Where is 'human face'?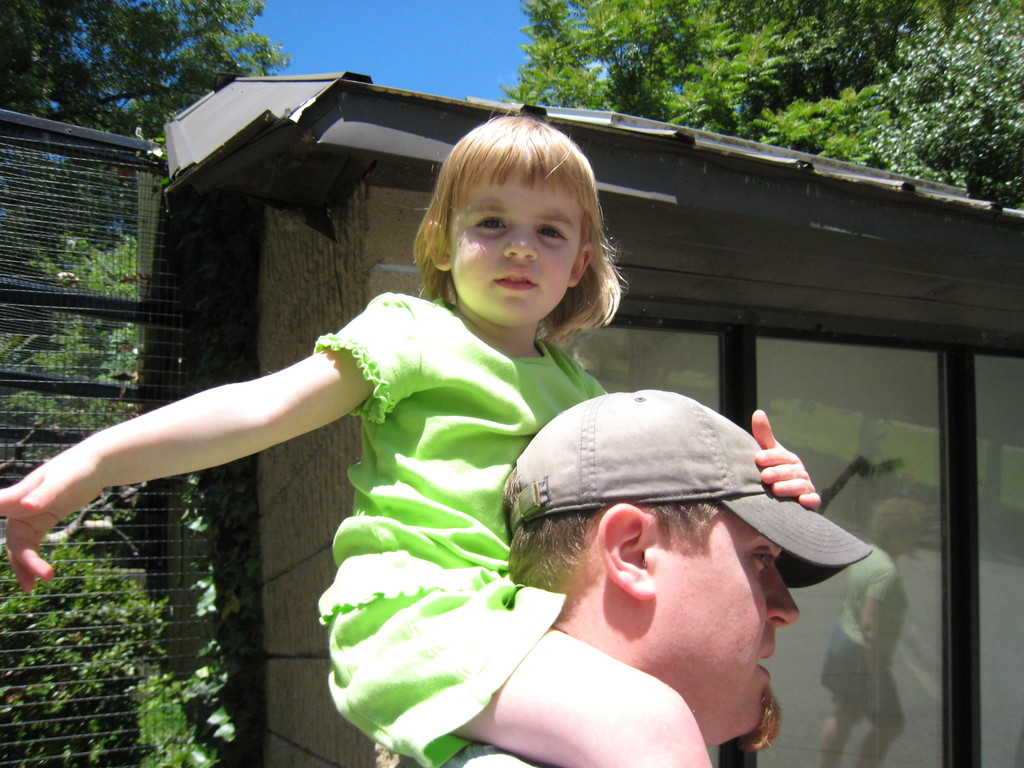
box=[655, 517, 802, 726].
